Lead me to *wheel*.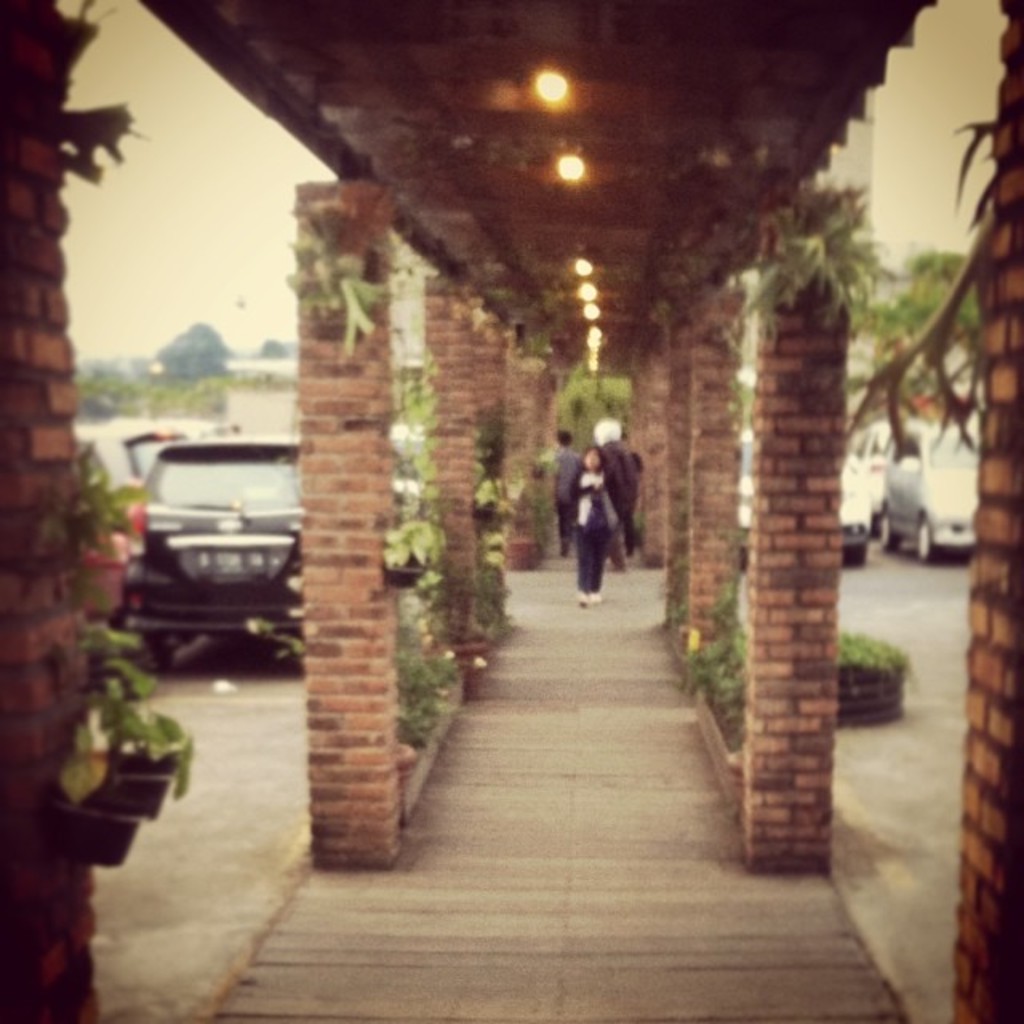
Lead to (915, 515, 939, 565).
